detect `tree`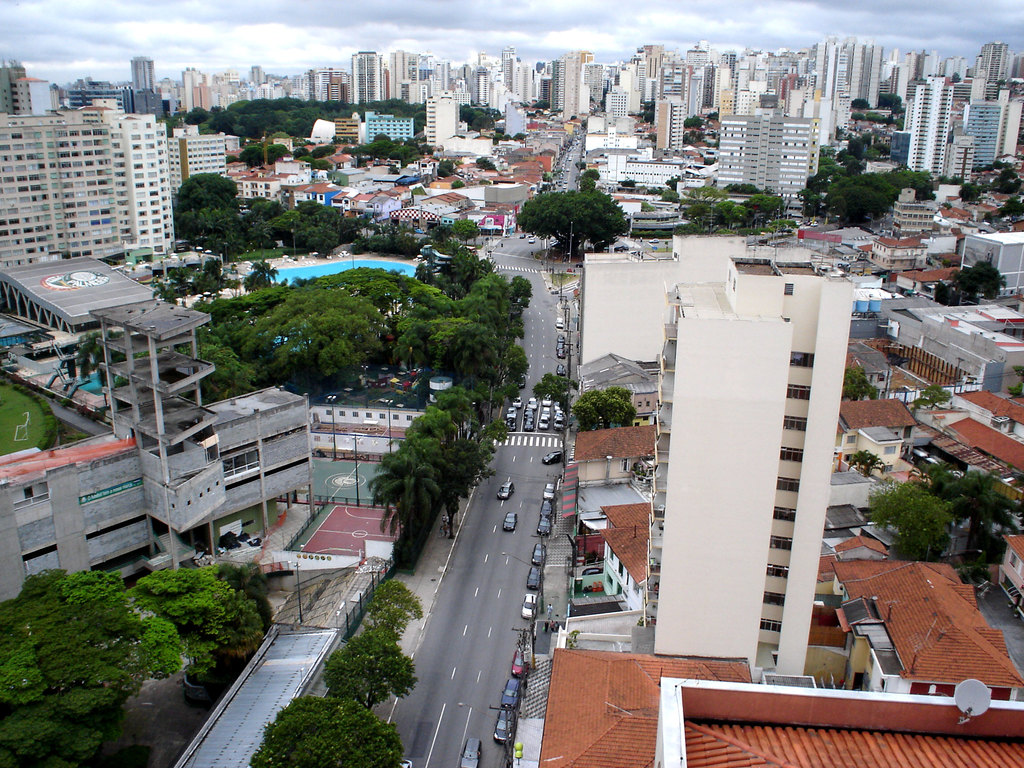
[583, 168, 599, 179]
